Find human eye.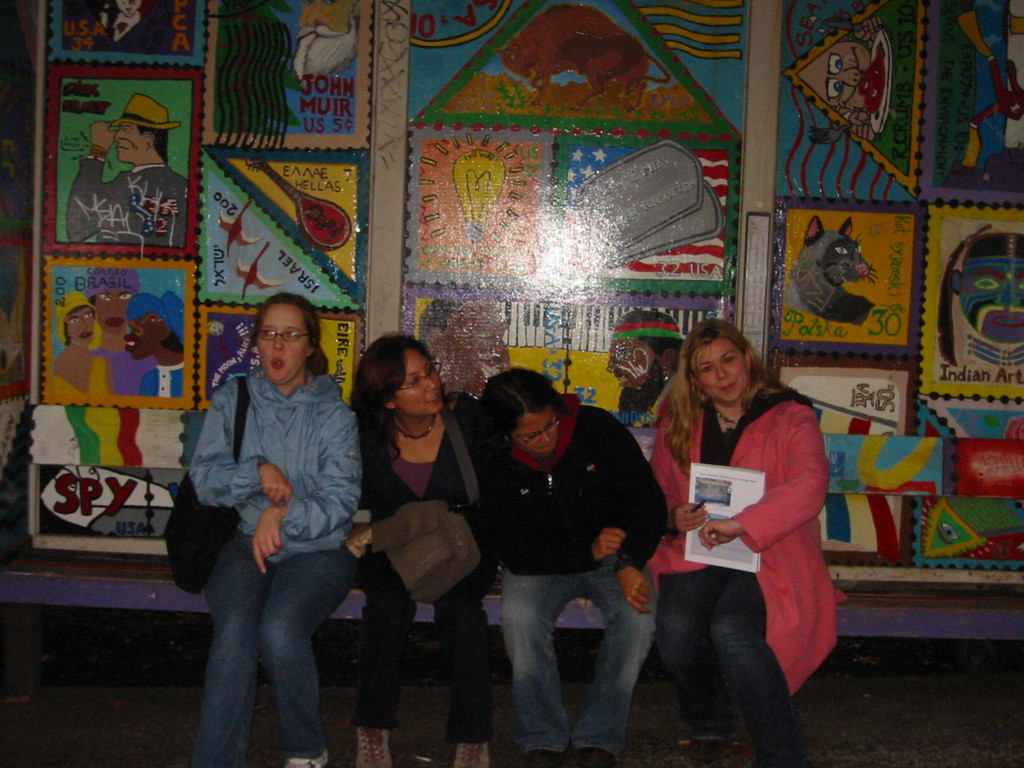
[x1=612, y1=347, x2=632, y2=364].
